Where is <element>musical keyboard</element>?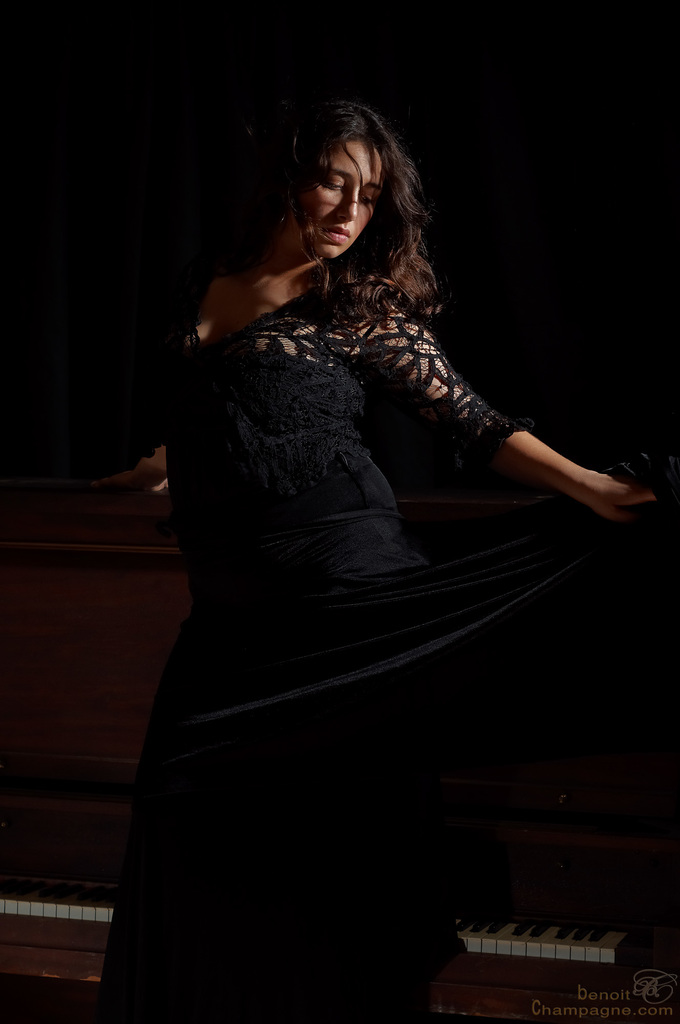
BBox(0, 848, 662, 966).
